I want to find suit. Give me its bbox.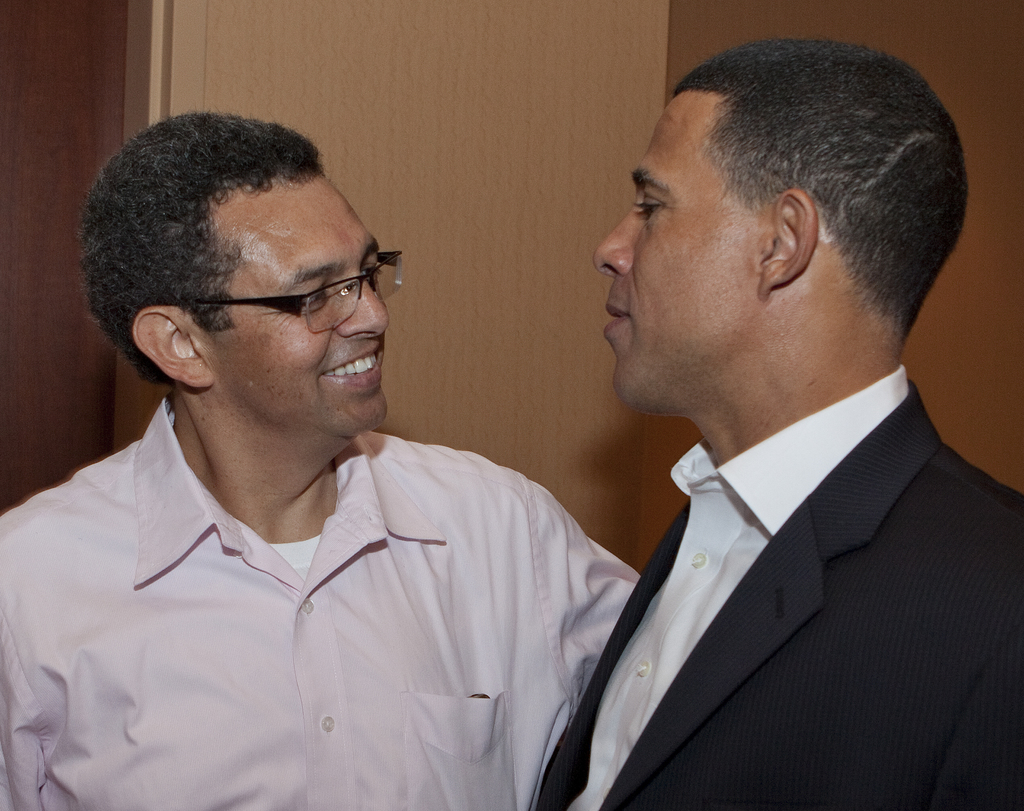
crop(506, 271, 1023, 810).
